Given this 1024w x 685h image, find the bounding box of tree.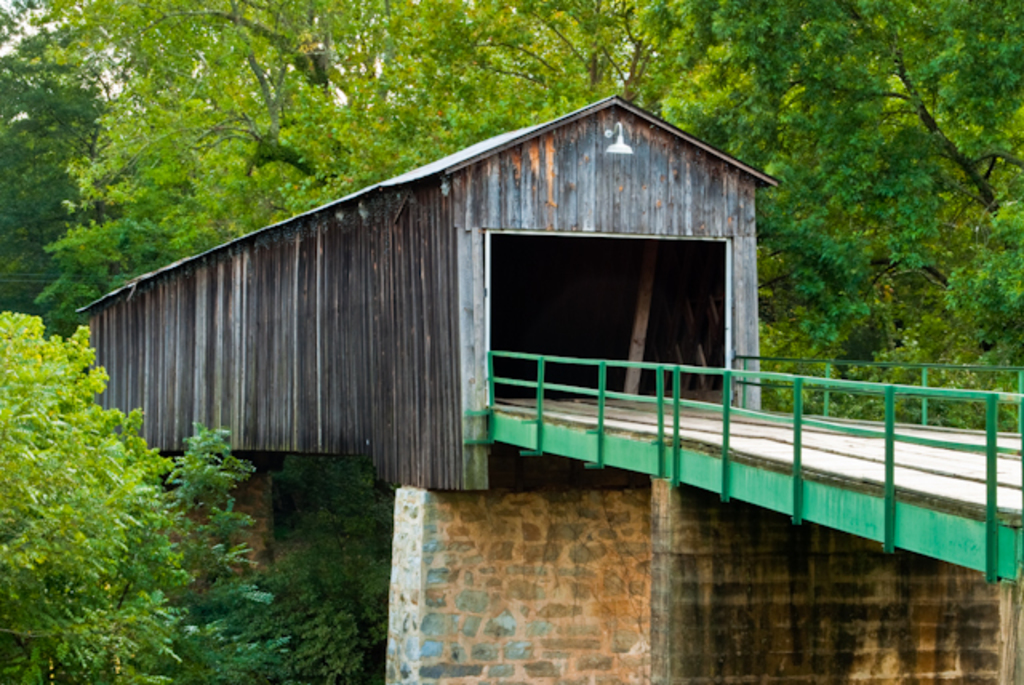
<box>259,459,398,683</box>.
